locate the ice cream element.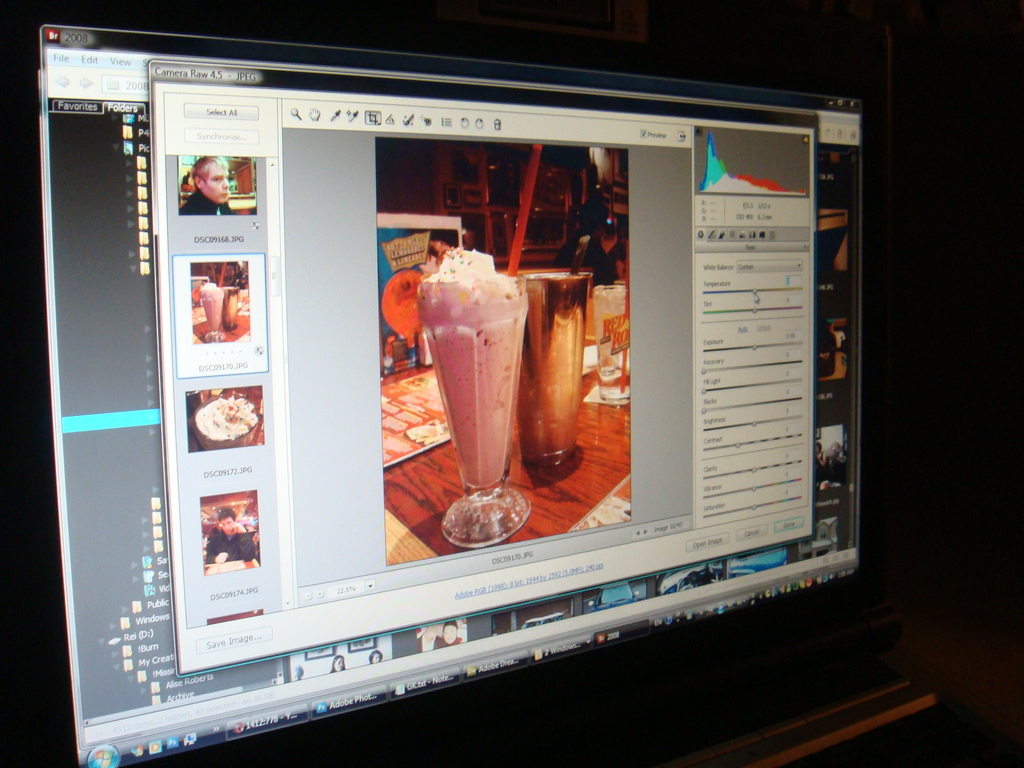
Element bbox: [199,281,223,333].
